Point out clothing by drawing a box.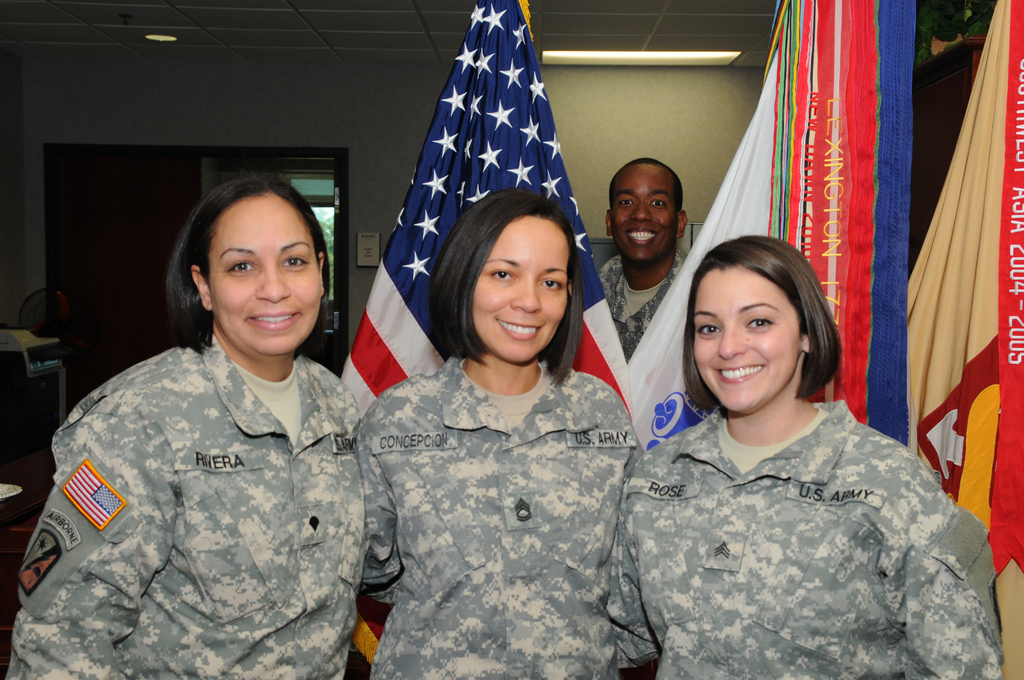
[368, 360, 653, 679].
